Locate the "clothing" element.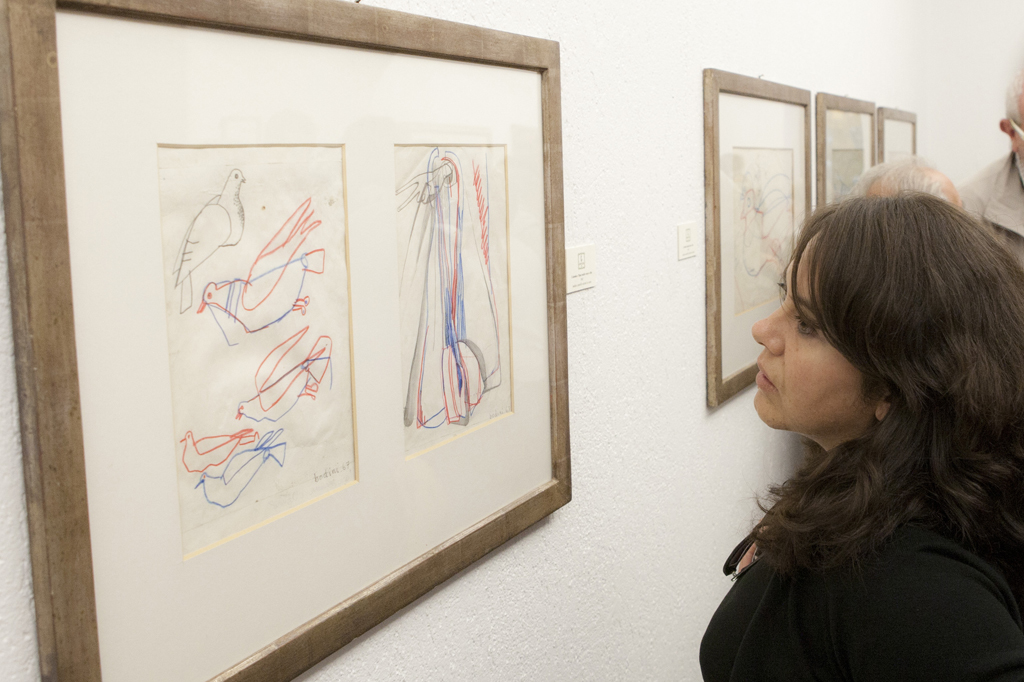
Element bbox: (x1=704, y1=469, x2=990, y2=663).
